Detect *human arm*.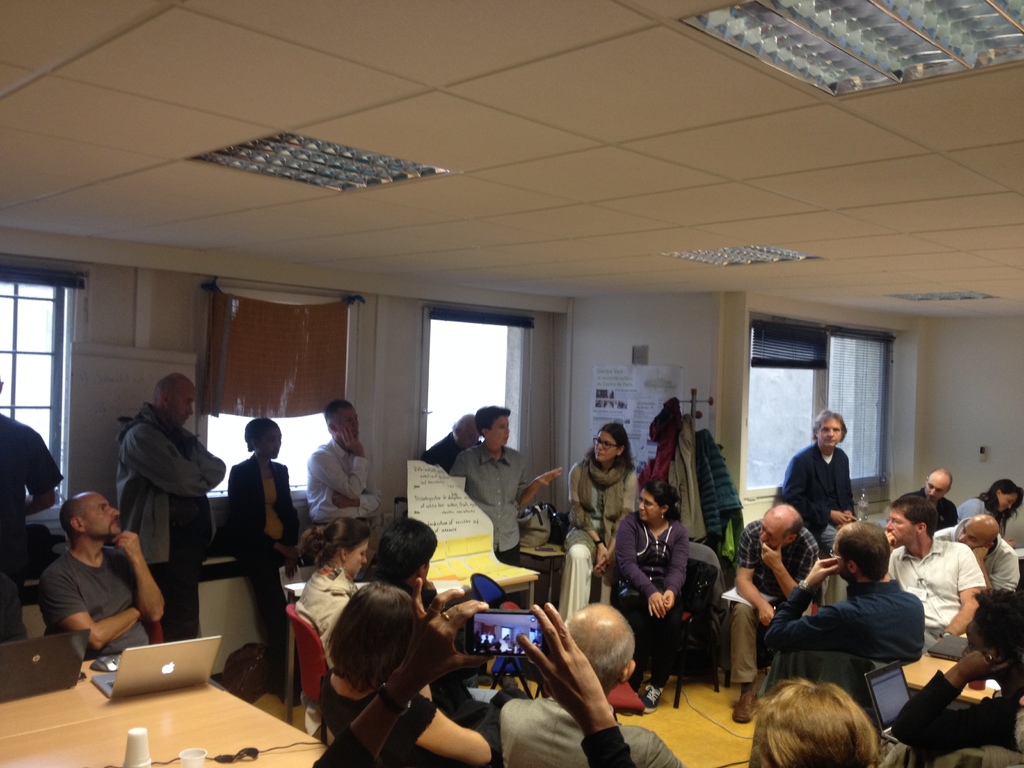
Detected at {"x1": 516, "y1": 600, "x2": 625, "y2": 767}.
